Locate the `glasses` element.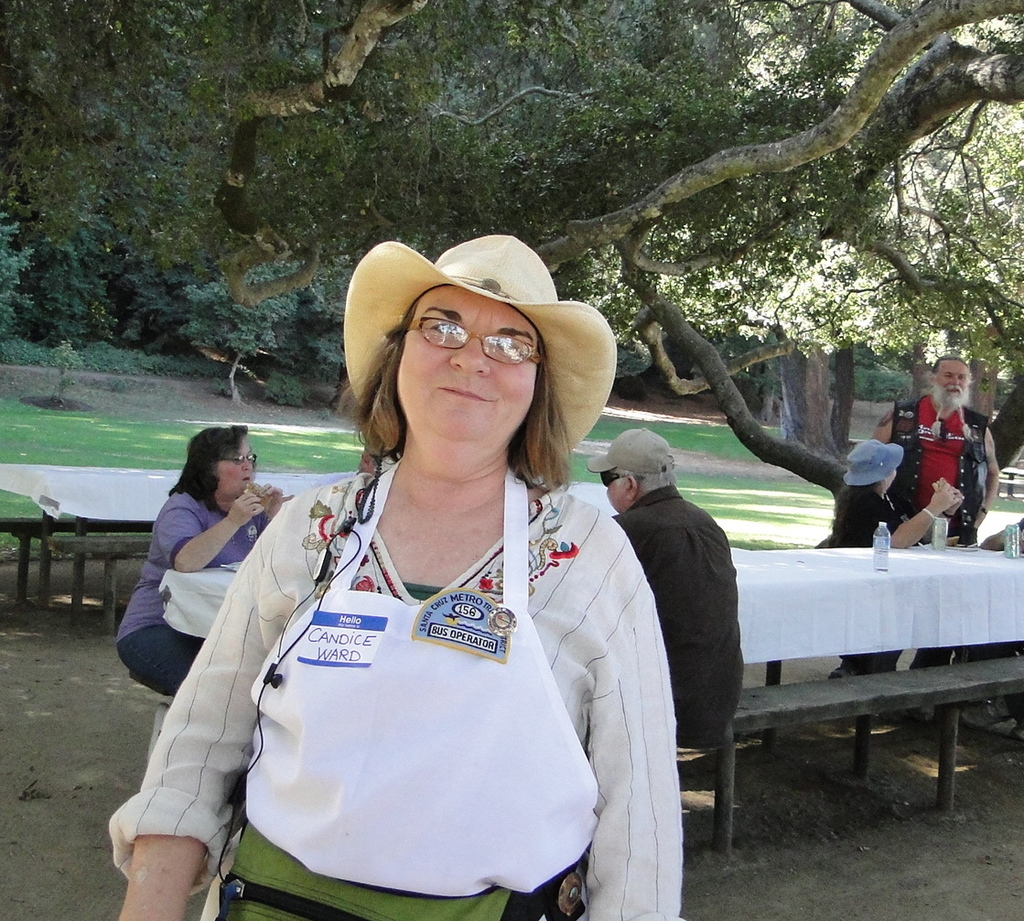
Element bbox: crop(220, 451, 258, 469).
